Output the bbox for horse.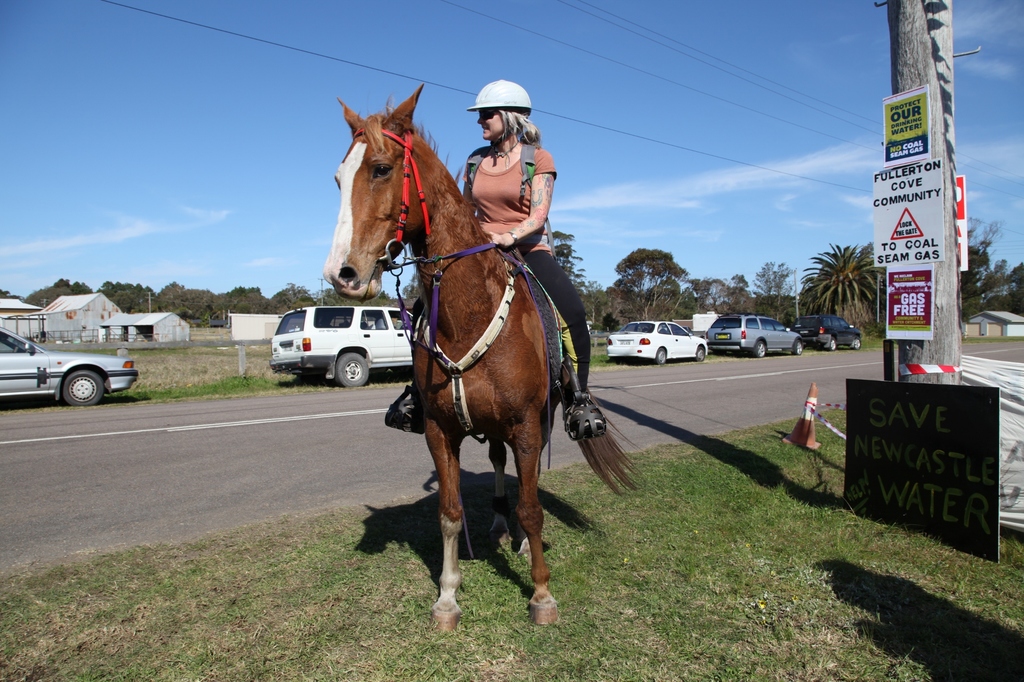
321/85/640/640.
